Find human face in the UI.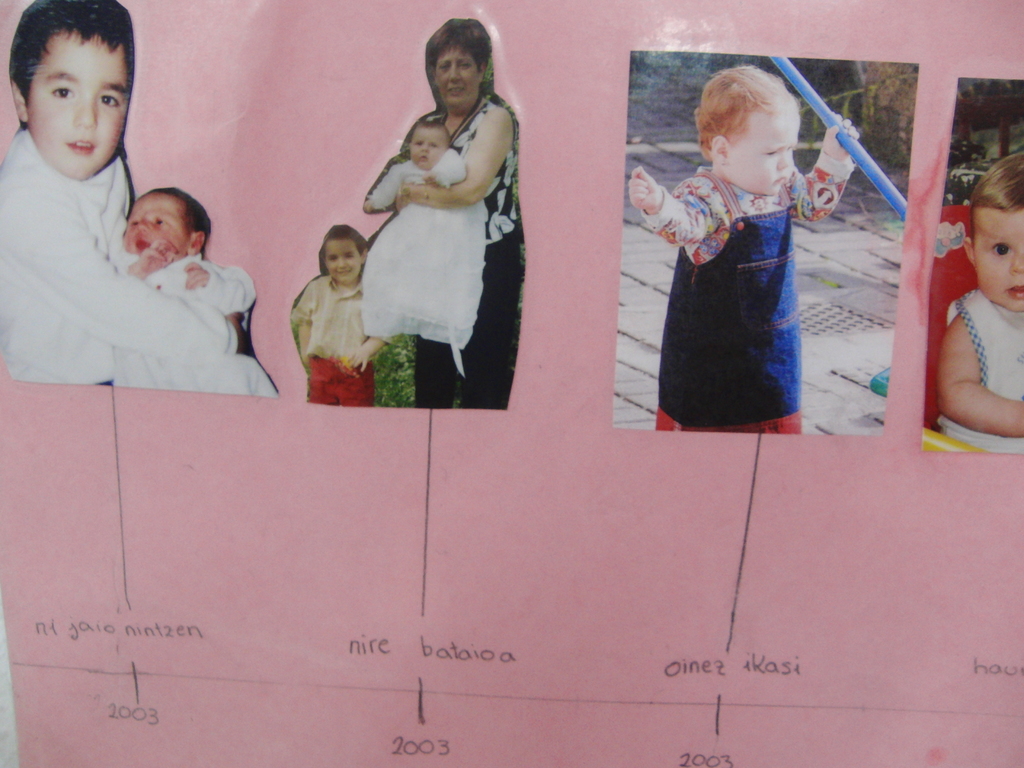
UI element at (x1=118, y1=187, x2=191, y2=262).
